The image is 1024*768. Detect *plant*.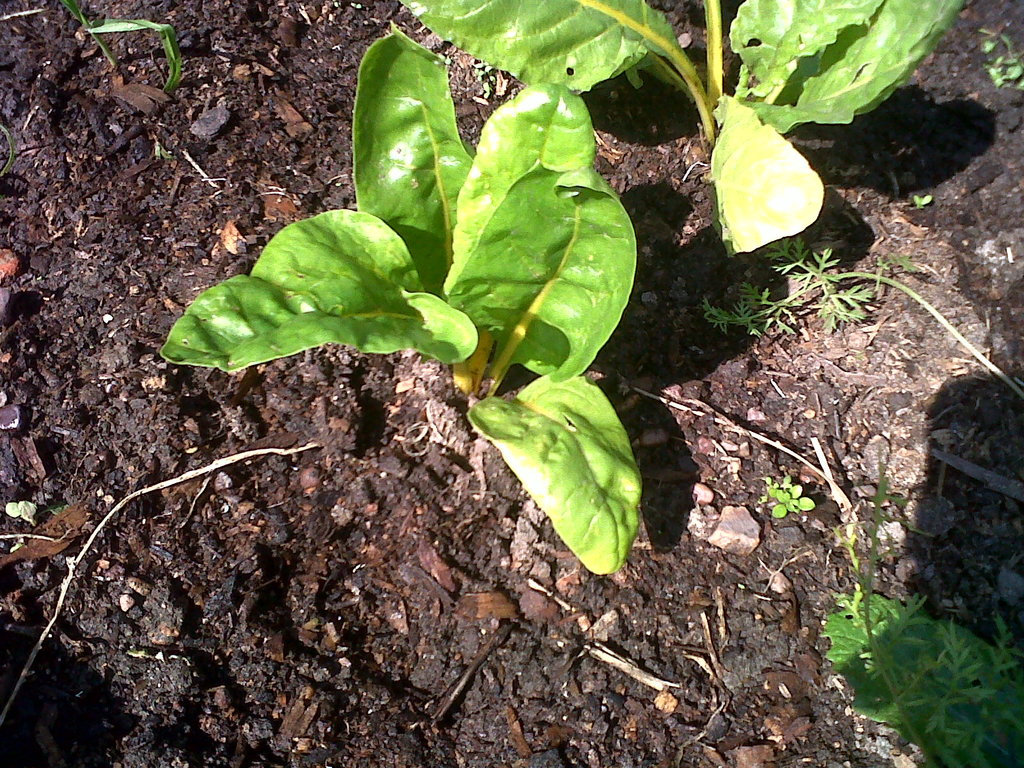
Detection: {"x1": 819, "y1": 458, "x2": 1023, "y2": 767}.
